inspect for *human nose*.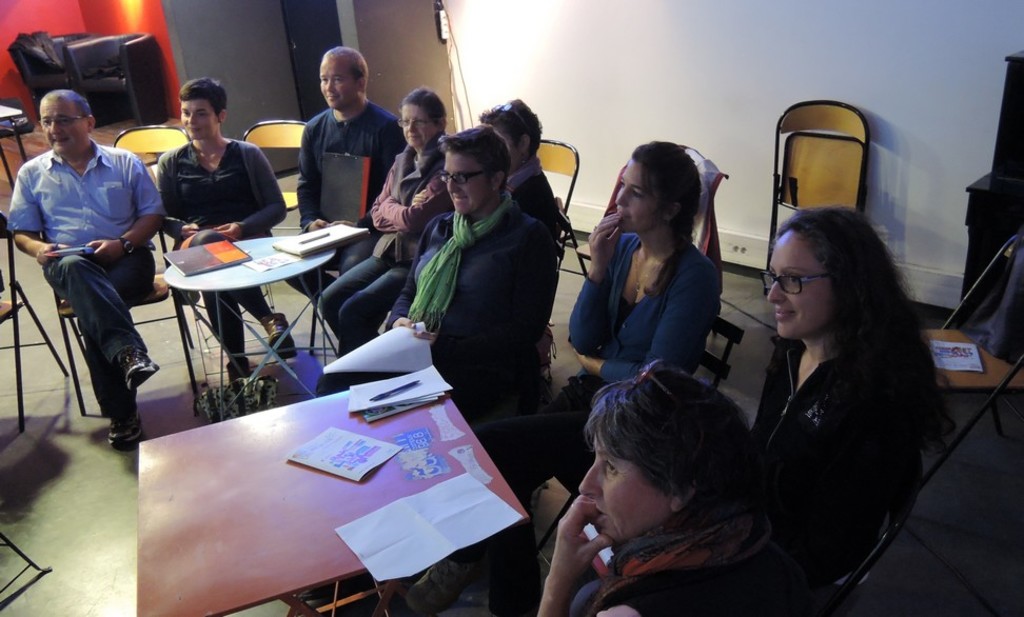
Inspection: [left=768, top=283, right=784, bottom=301].
